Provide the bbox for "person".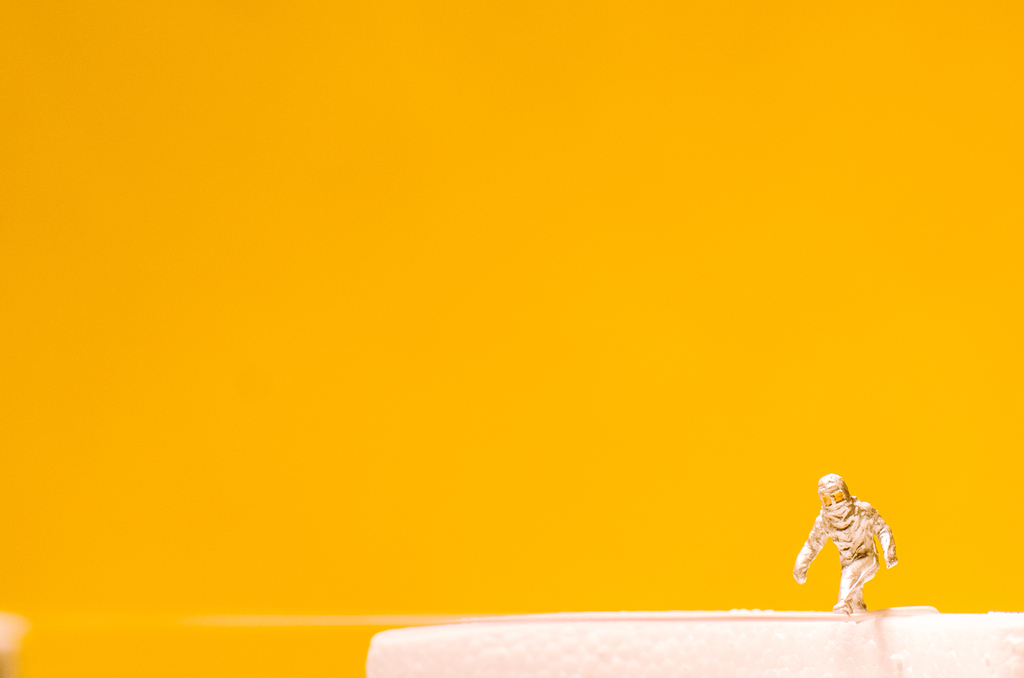
[792, 469, 893, 622].
